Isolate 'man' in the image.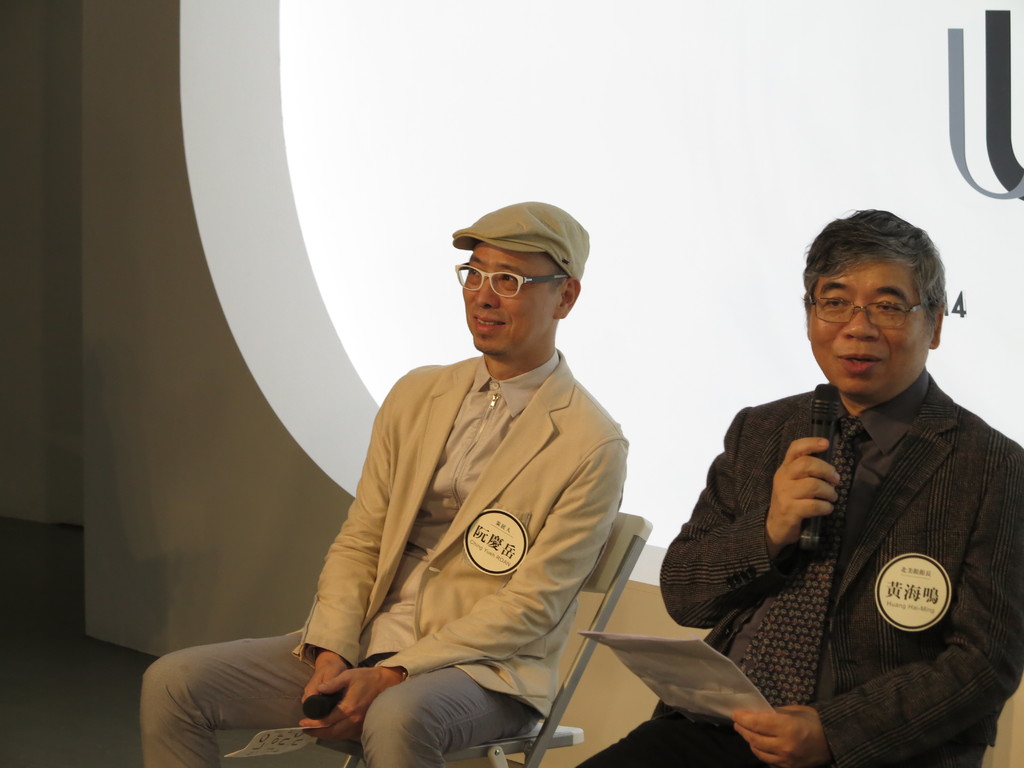
Isolated region: pyautogui.locateOnScreen(141, 200, 630, 767).
